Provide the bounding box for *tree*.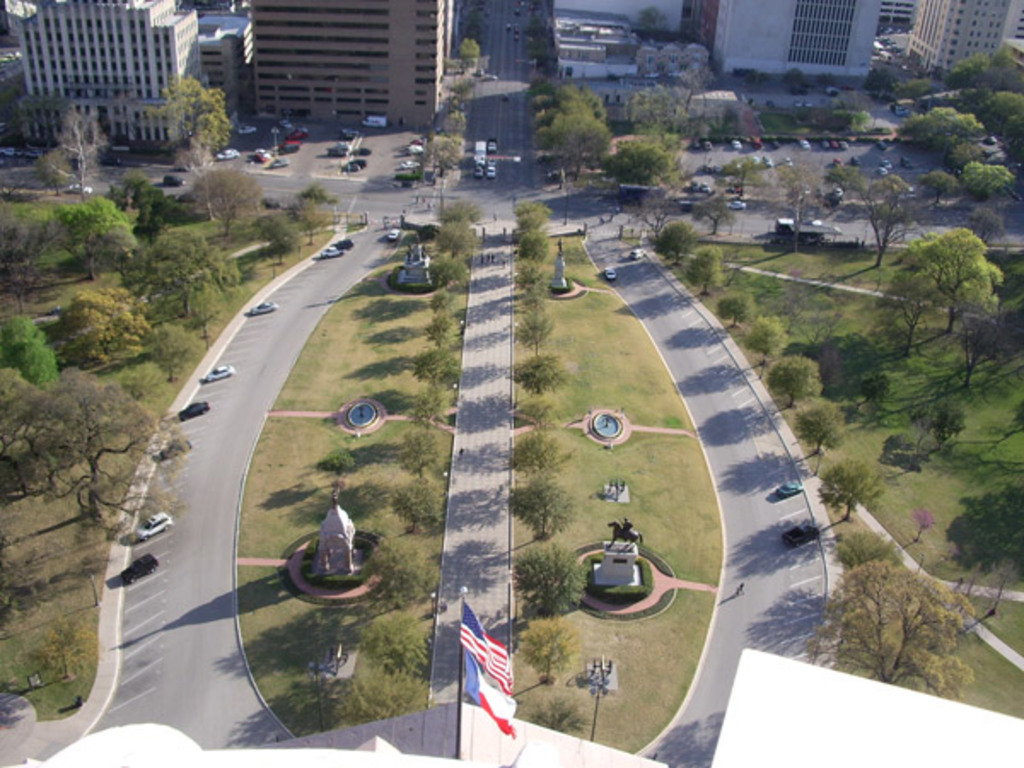
[left=710, top=278, right=744, bottom=324].
